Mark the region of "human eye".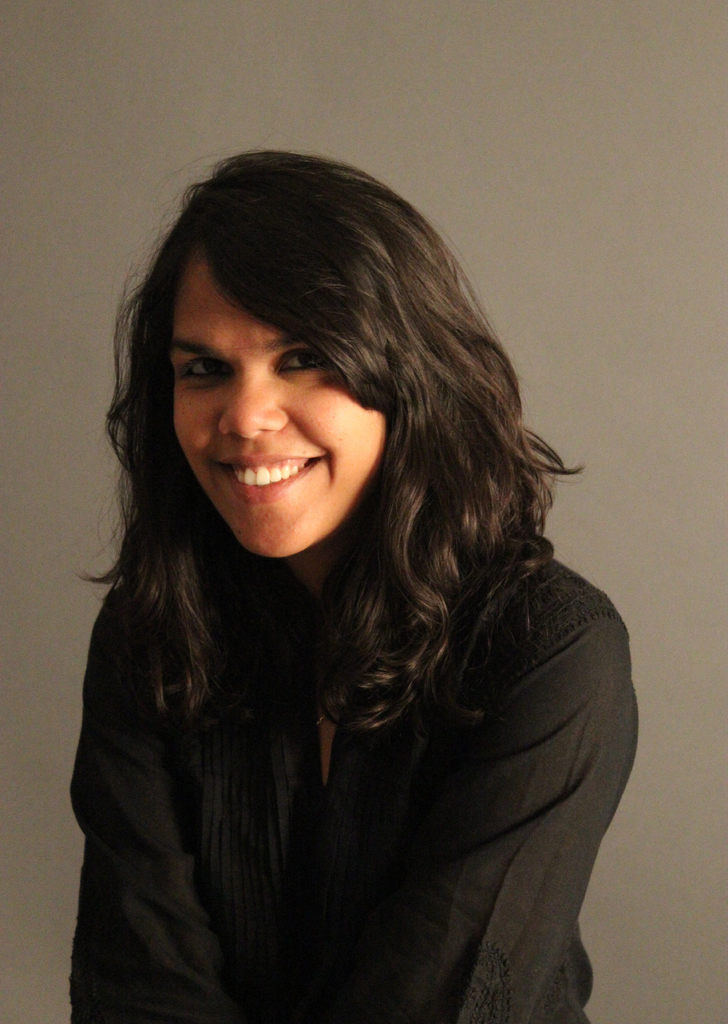
Region: 176, 352, 220, 389.
